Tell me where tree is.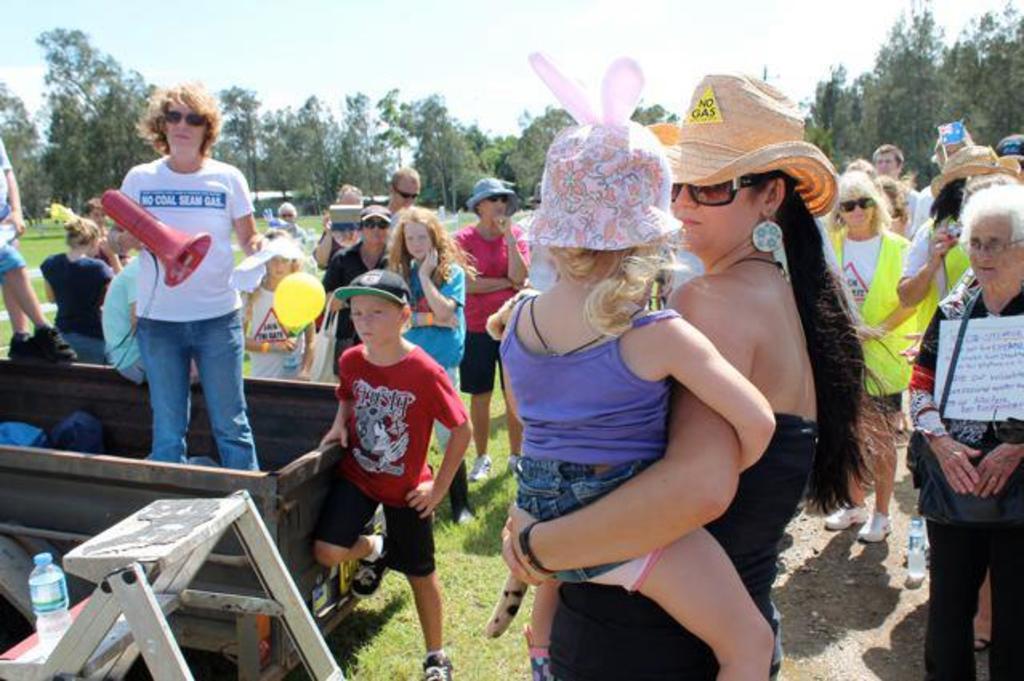
tree is at crop(21, 22, 125, 186).
